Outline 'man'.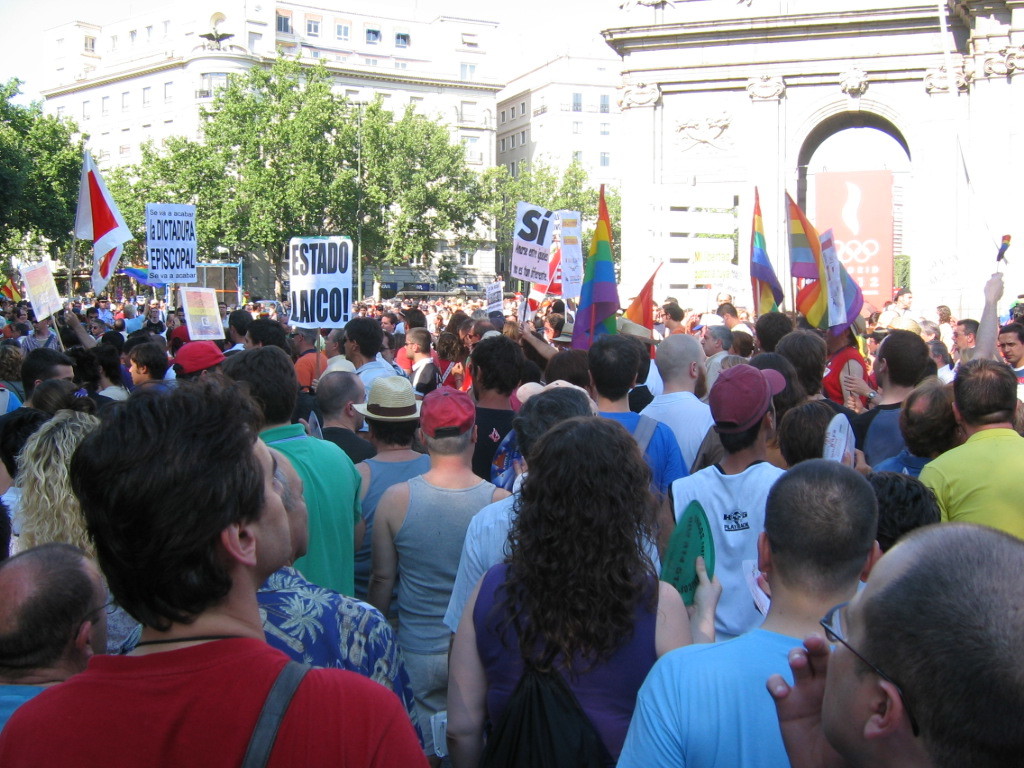
Outline: pyautogui.locateOnScreen(0, 373, 426, 767).
